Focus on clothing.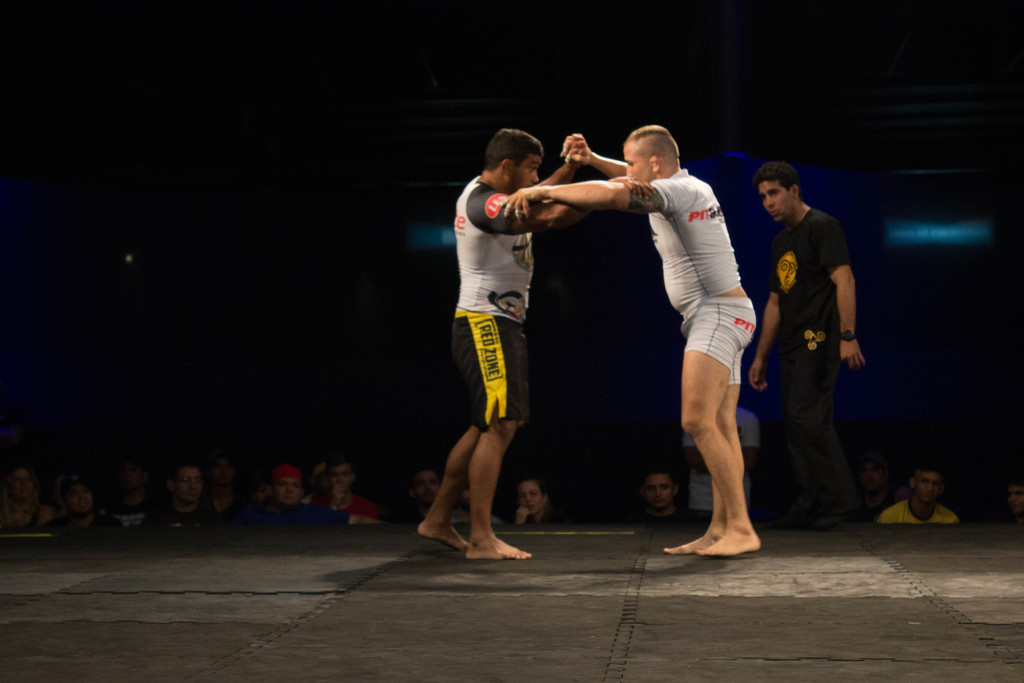
Focused at (x1=872, y1=502, x2=965, y2=533).
